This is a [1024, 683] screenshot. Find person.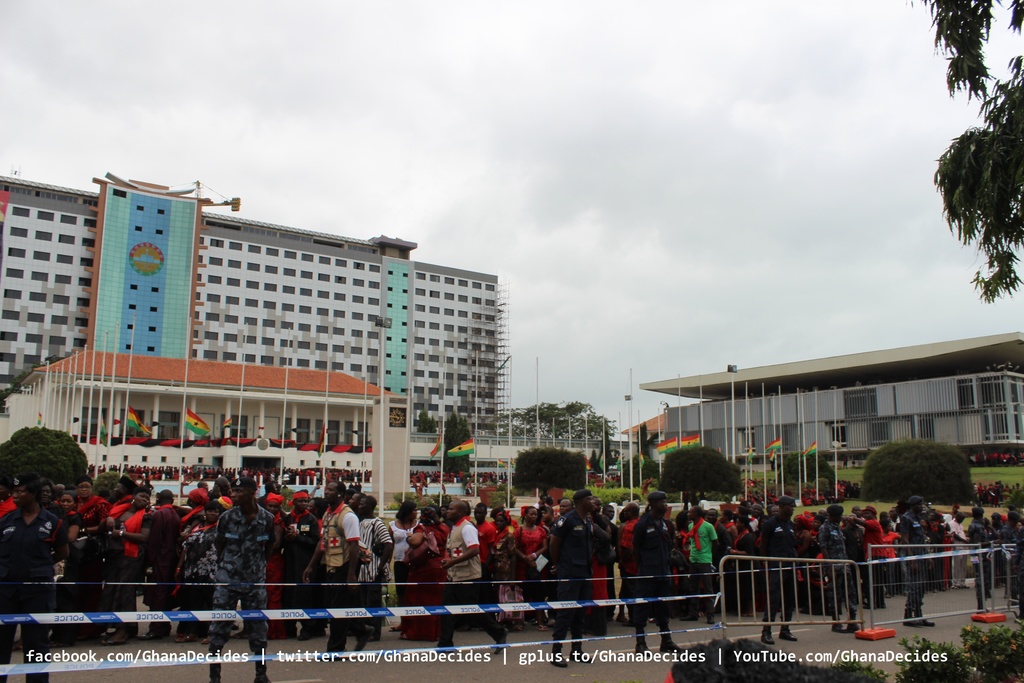
Bounding box: x1=898 y1=506 x2=940 y2=627.
